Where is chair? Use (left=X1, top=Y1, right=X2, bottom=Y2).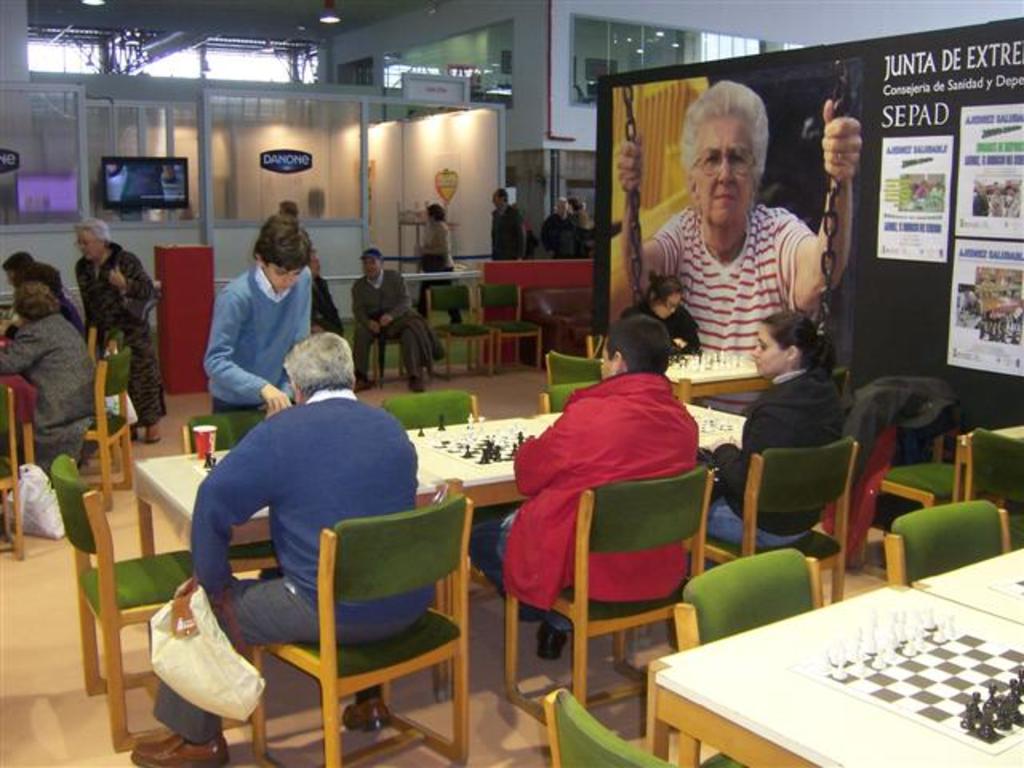
(left=587, top=336, right=606, bottom=362).
